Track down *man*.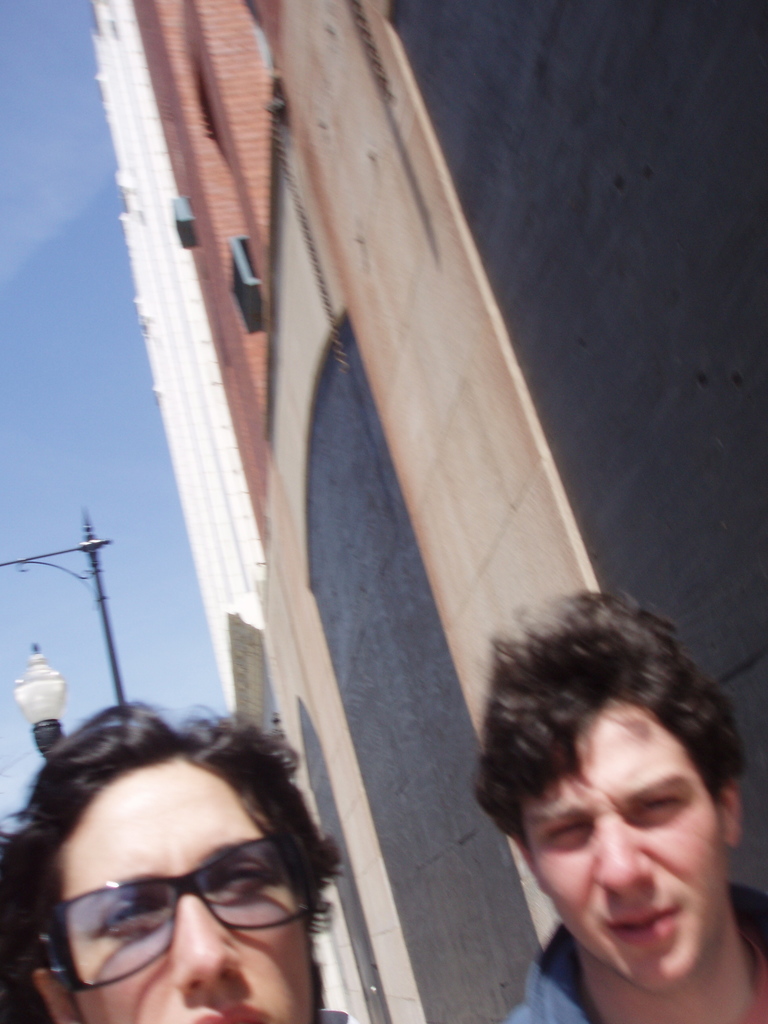
Tracked to (x1=422, y1=618, x2=767, y2=1017).
